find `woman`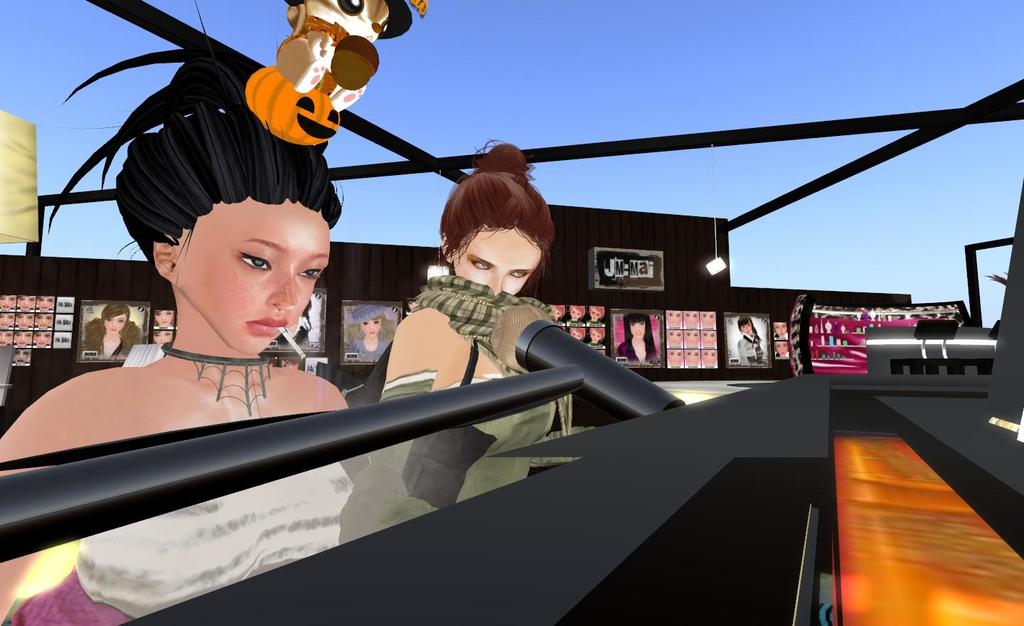
<bbox>567, 308, 586, 323</bbox>
